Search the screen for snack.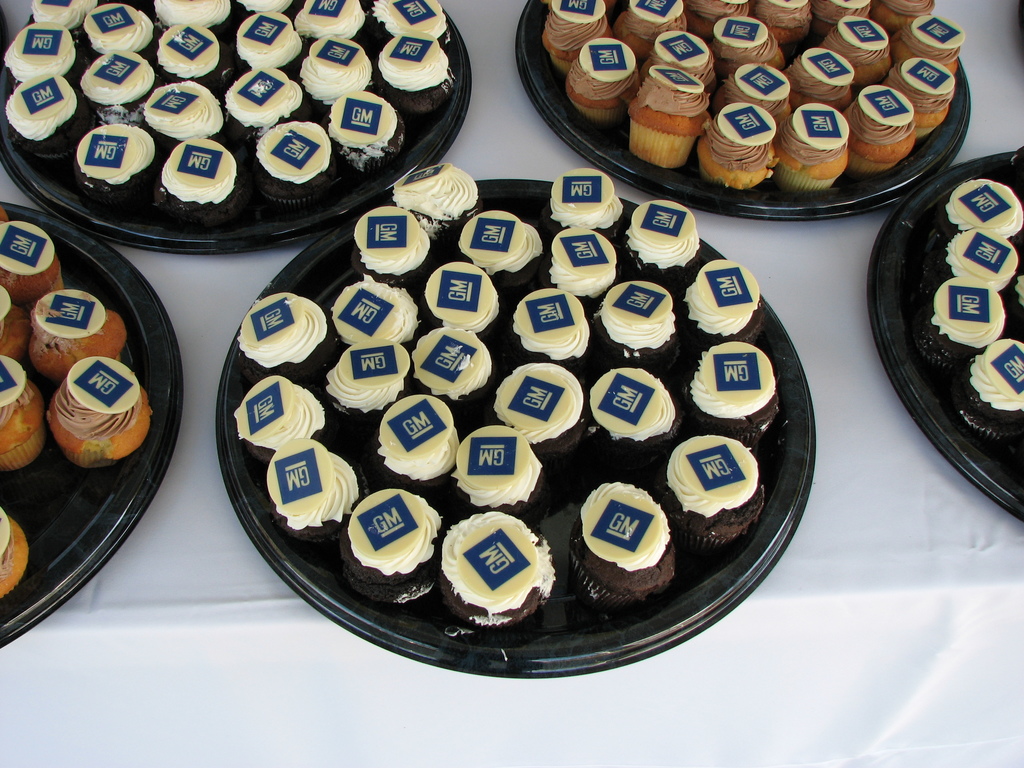
Found at l=550, t=161, r=623, b=230.
